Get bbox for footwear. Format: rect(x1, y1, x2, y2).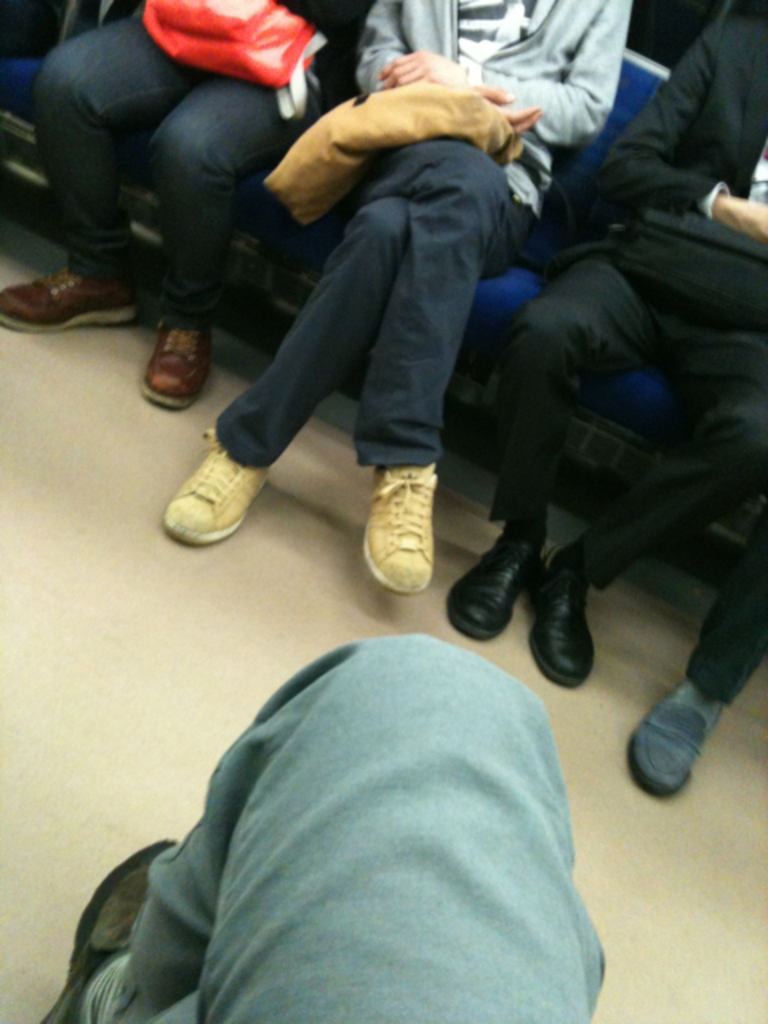
rect(158, 421, 264, 554).
